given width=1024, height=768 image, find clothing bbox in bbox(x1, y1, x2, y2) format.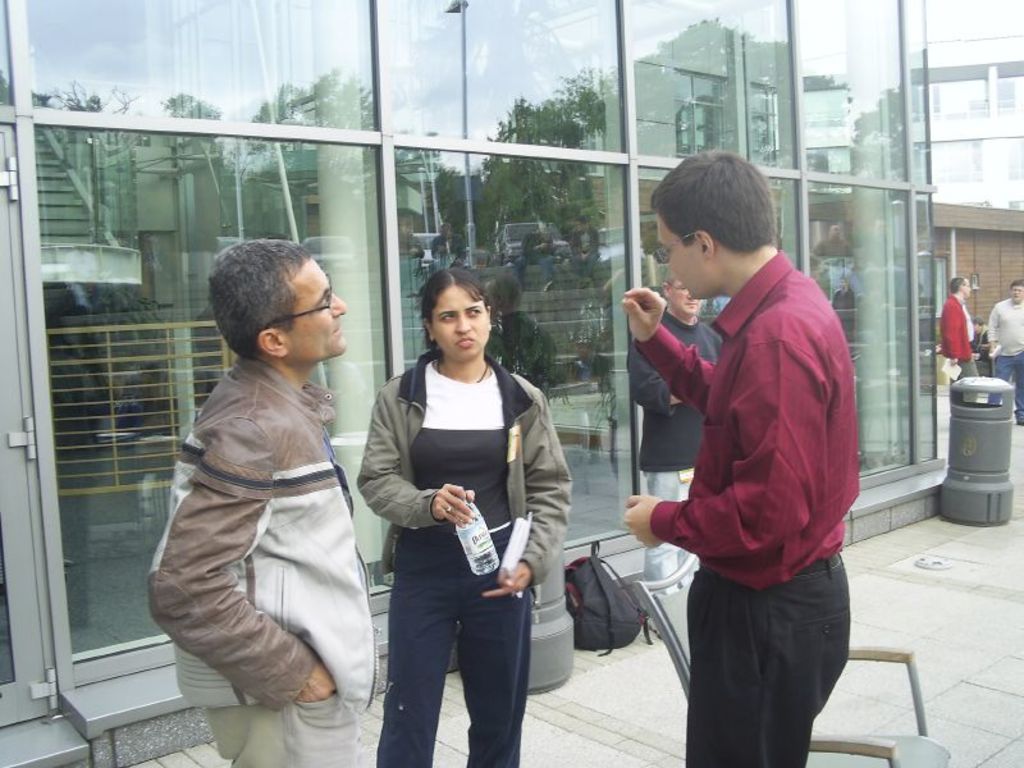
bbox(645, 246, 855, 593).
